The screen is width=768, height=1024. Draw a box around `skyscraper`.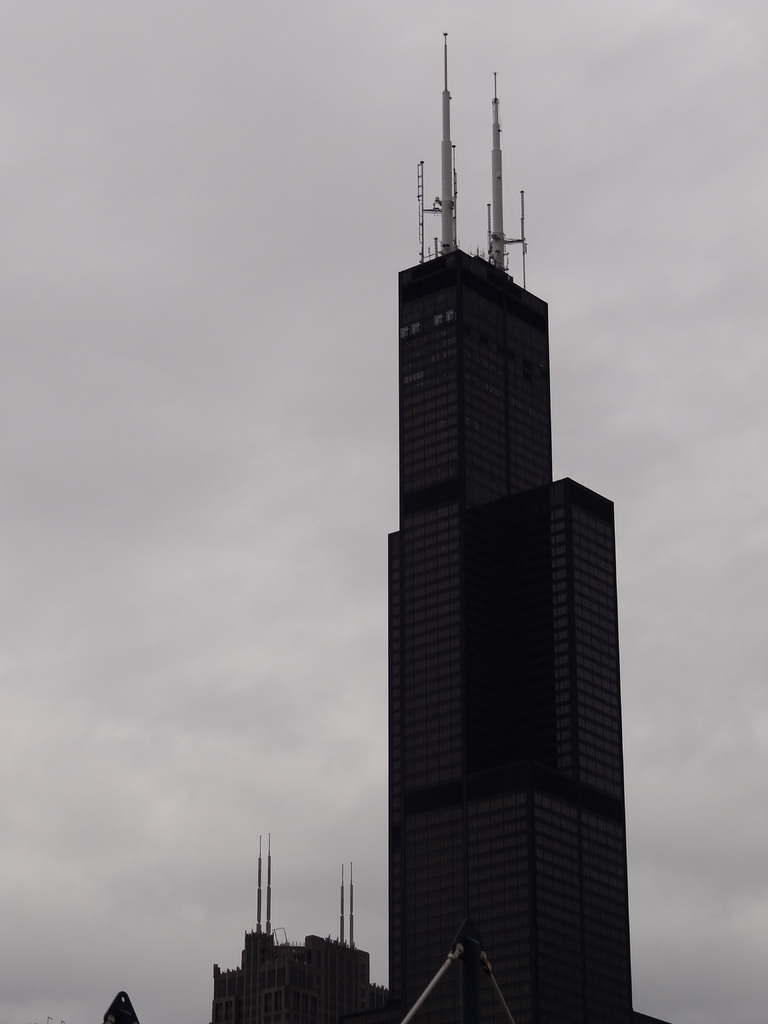
box(385, 29, 638, 1023).
